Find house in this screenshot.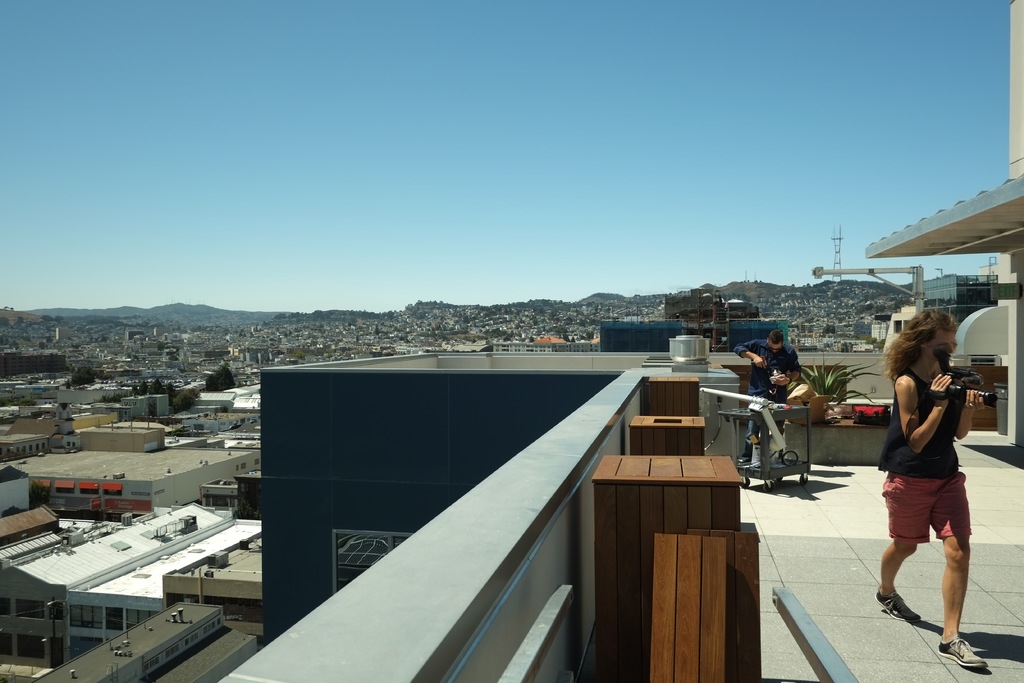
The bounding box for house is locate(120, 388, 169, 425).
